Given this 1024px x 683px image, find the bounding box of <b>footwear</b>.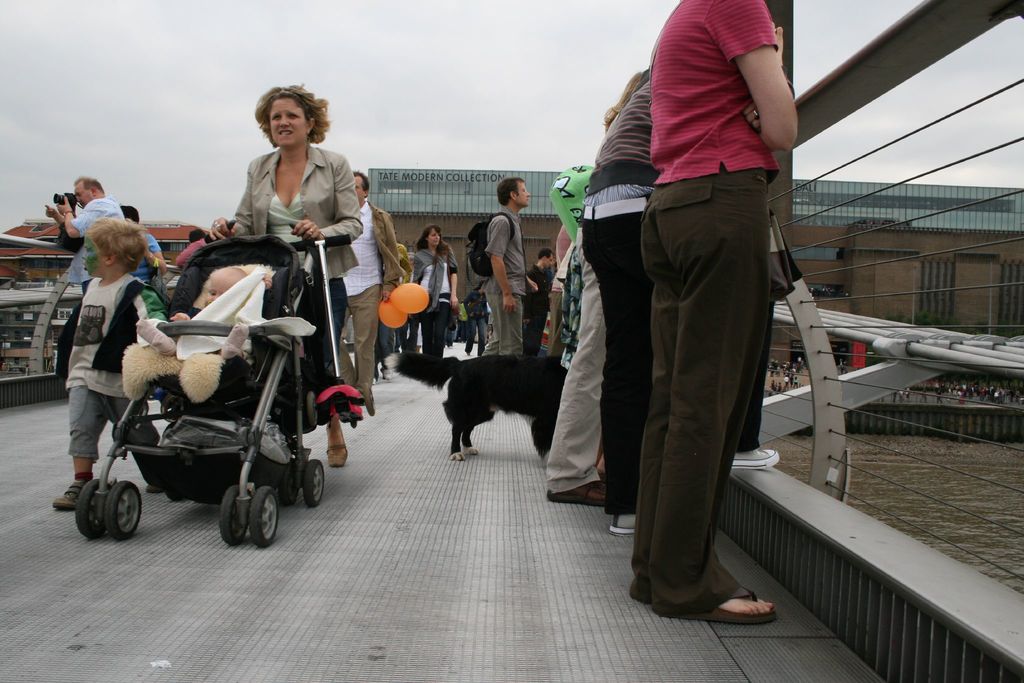
rect(385, 371, 392, 382).
